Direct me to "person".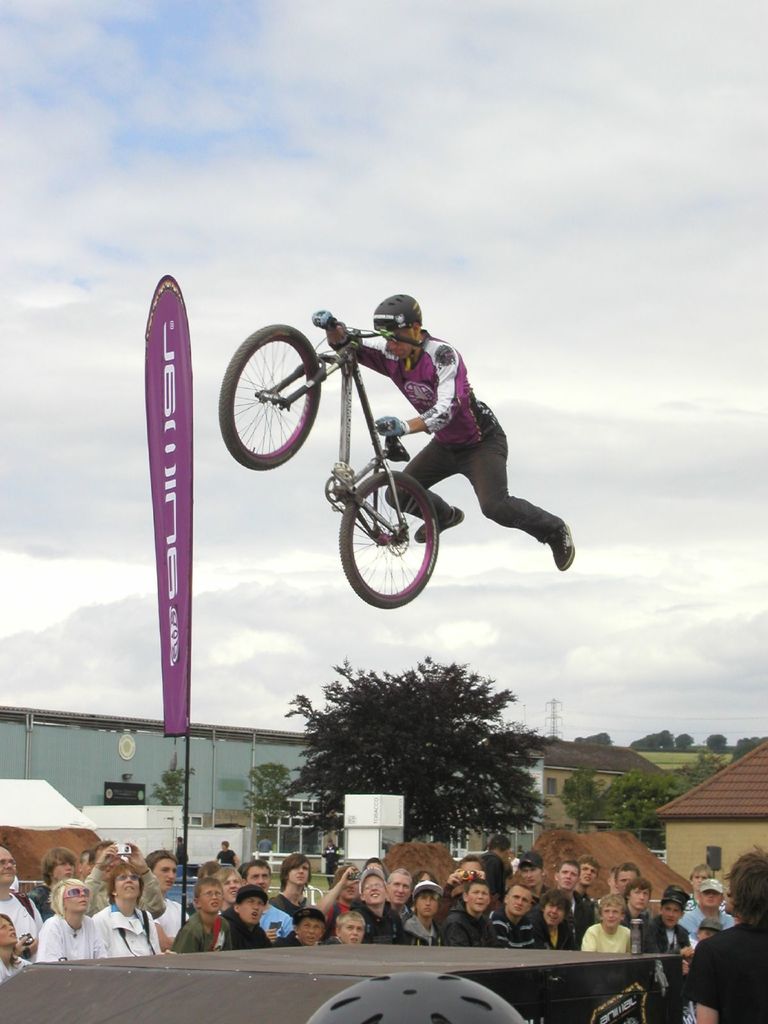
Direction: left=310, top=290, right=580, bottom=577.
